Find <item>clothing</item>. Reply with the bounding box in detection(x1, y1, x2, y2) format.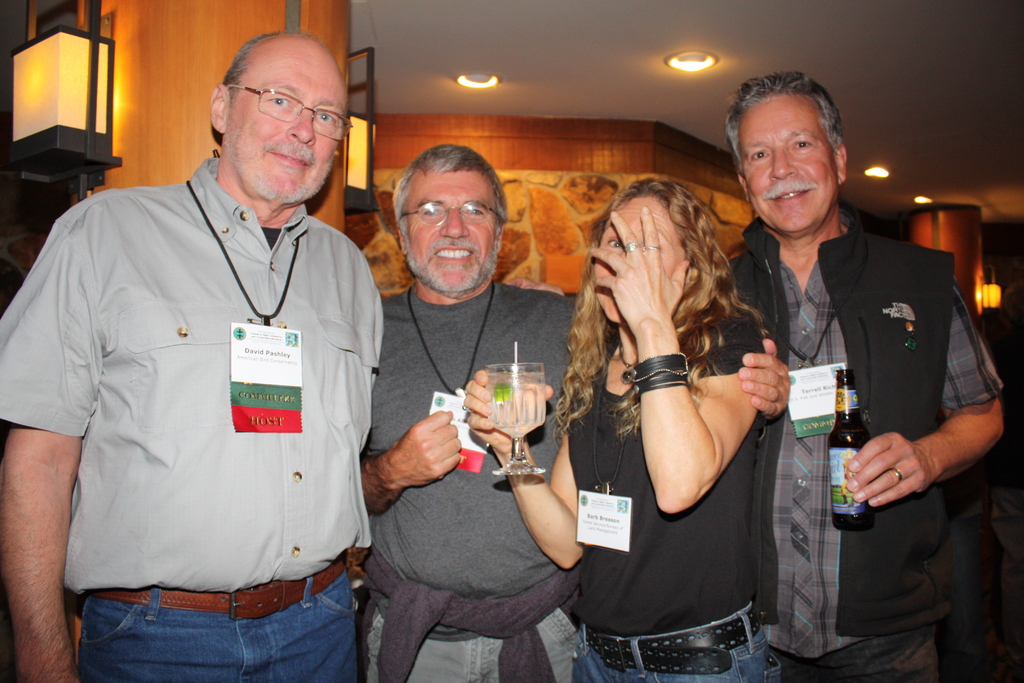
detection(359, 283, 575, 682).
